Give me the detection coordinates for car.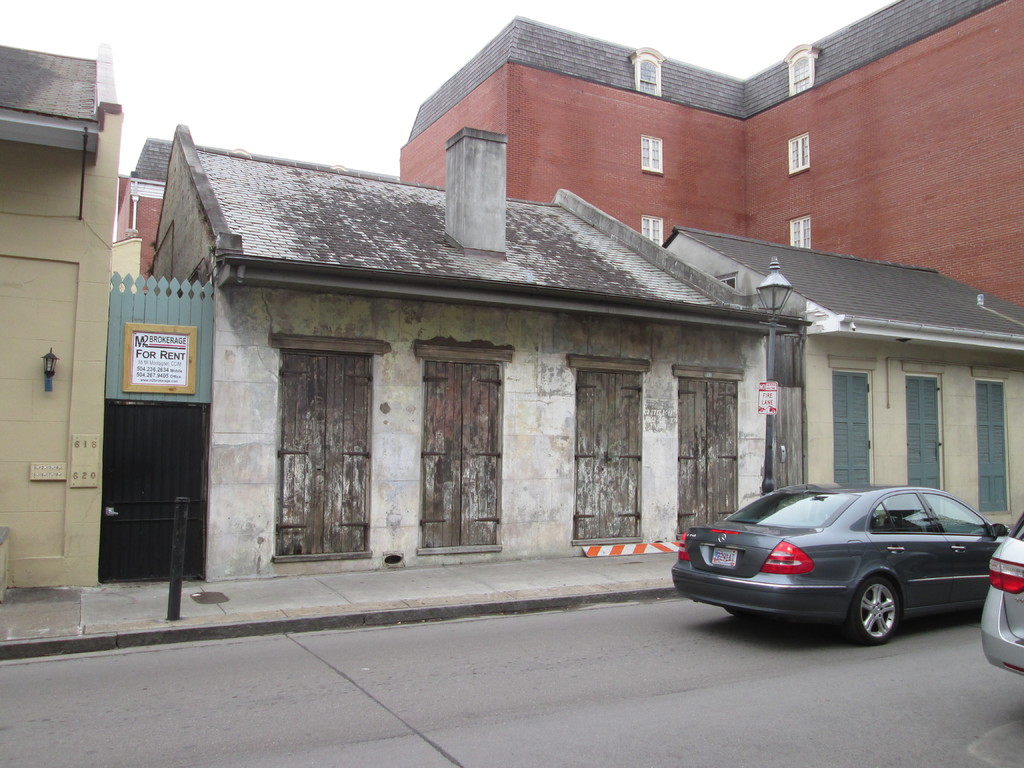
(x1=979, y1=513, x2=1023, y2=673).
